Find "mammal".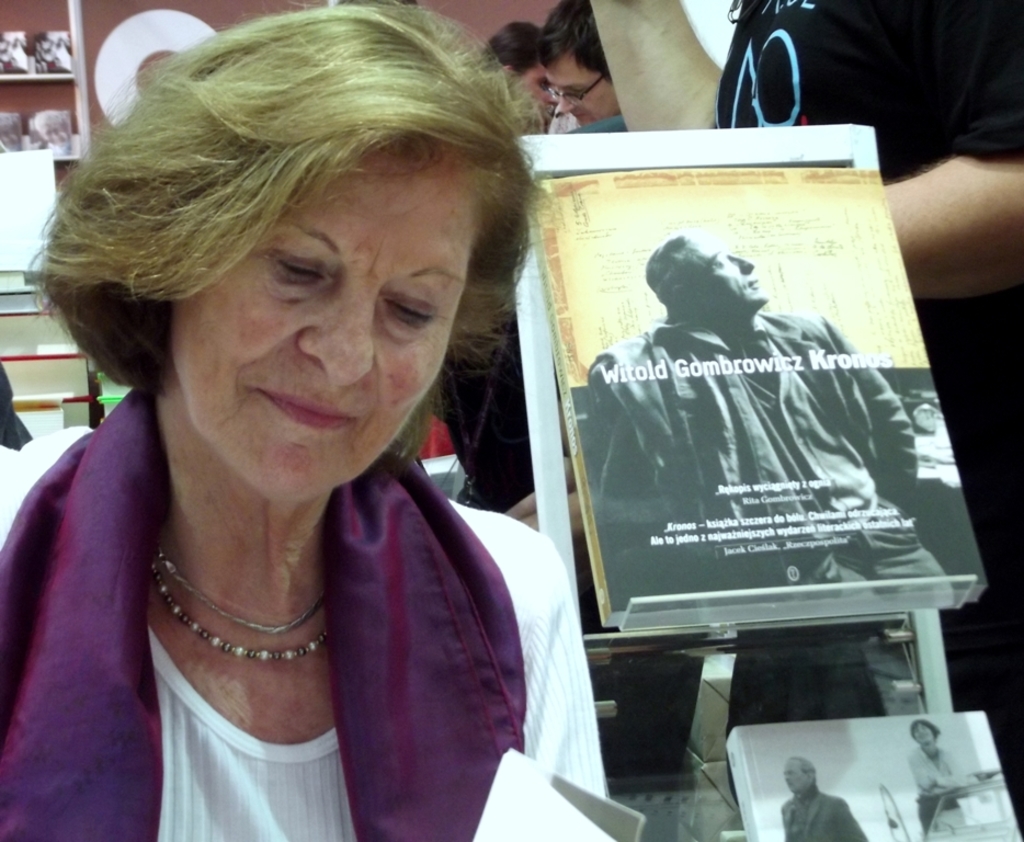
x1=710 y1=0 x2=1016 y2=841.
